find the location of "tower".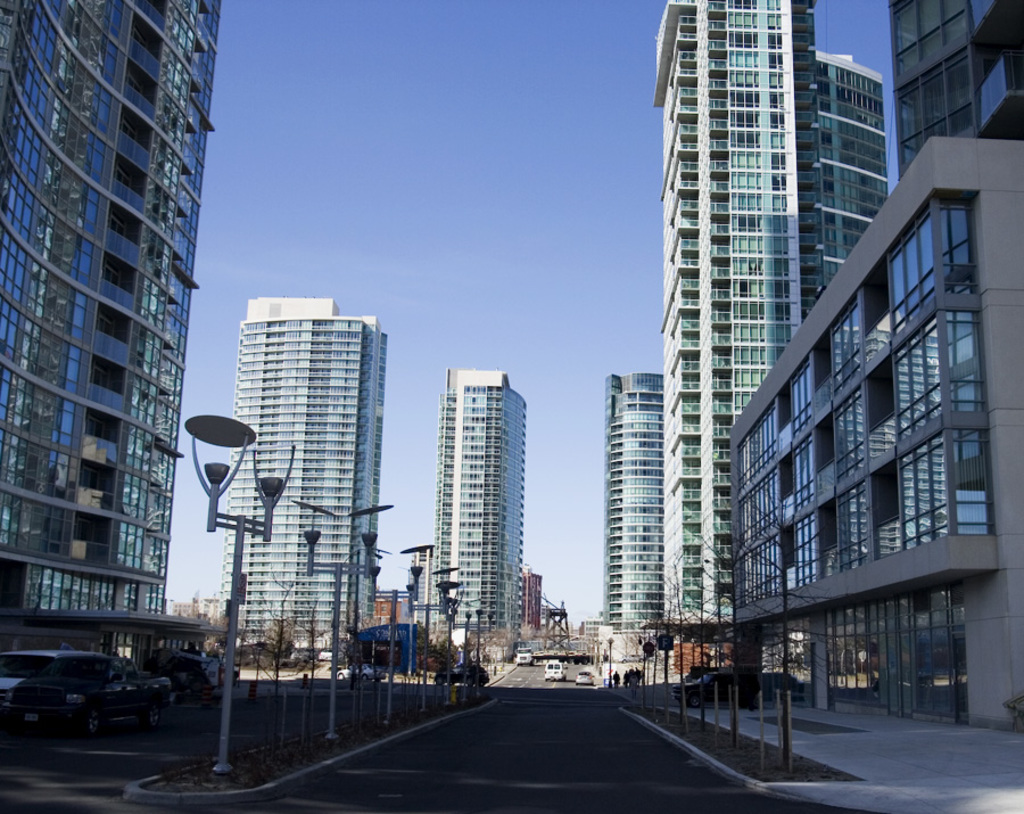
Location: [x1=602, y1=370, x2=666, y2=635].
